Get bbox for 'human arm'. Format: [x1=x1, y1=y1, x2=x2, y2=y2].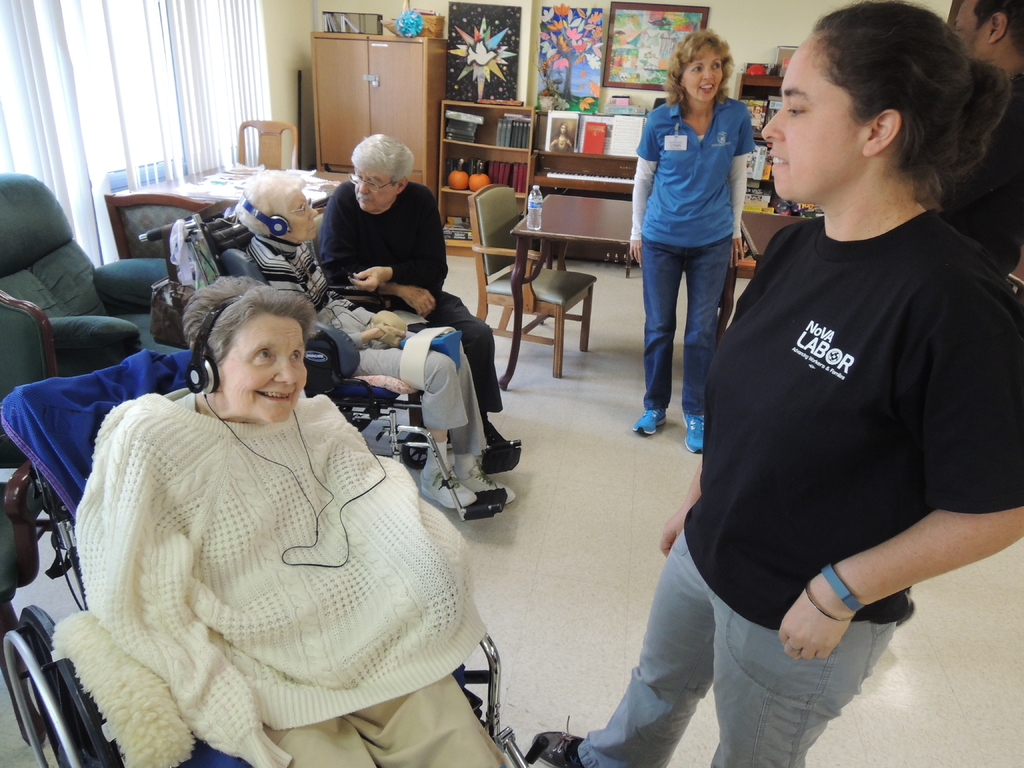
[x1=317, y1=190, x2=439, y2=319].
